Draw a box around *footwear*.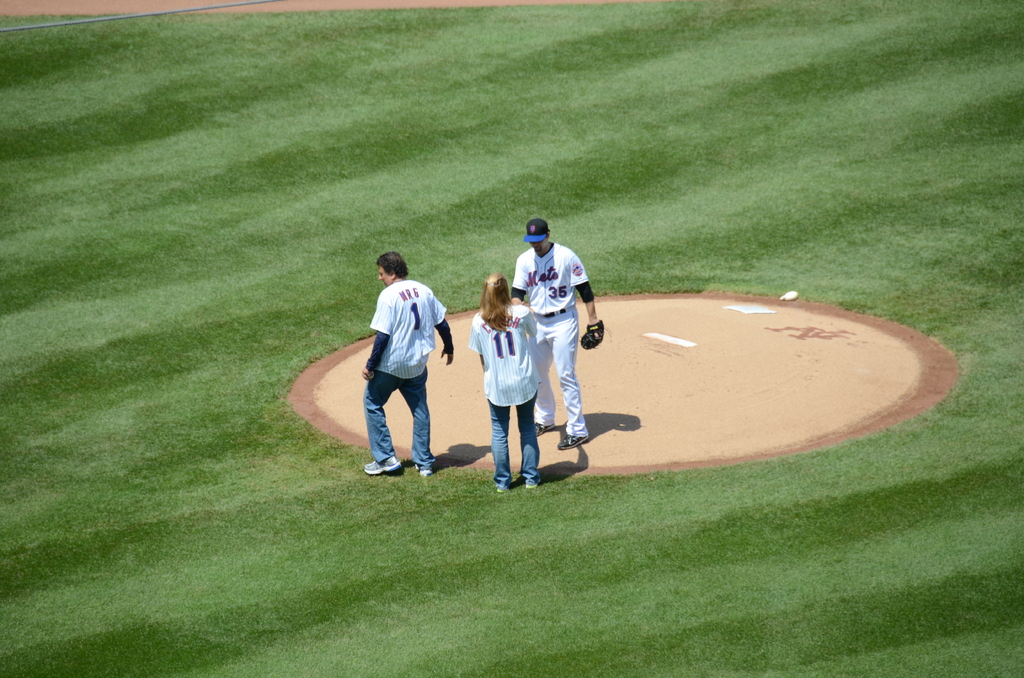
bbox=[559, 435, 589, 450].
